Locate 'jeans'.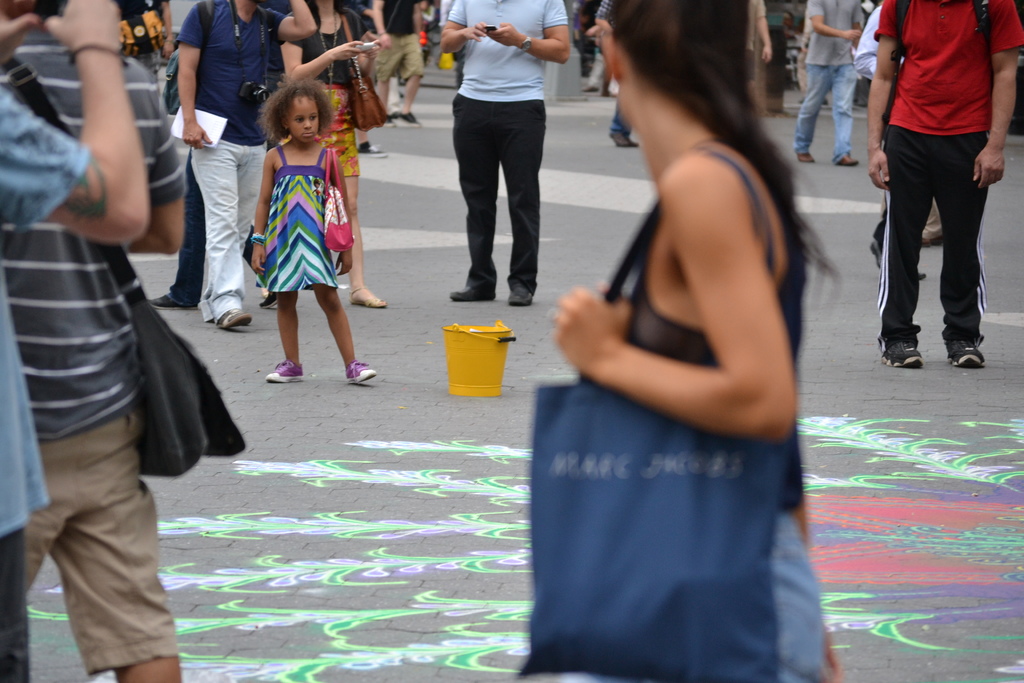
Bounding box: box(612, 97, 636, 139).
